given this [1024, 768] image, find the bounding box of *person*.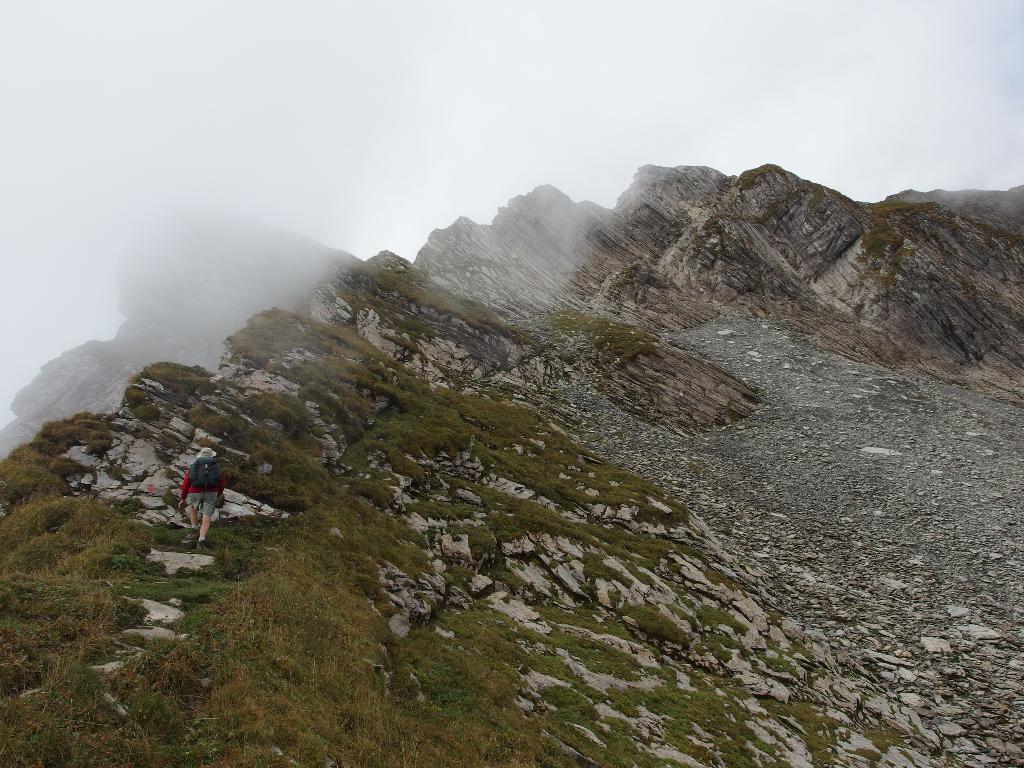
<box>164,464,229,559</box>.
